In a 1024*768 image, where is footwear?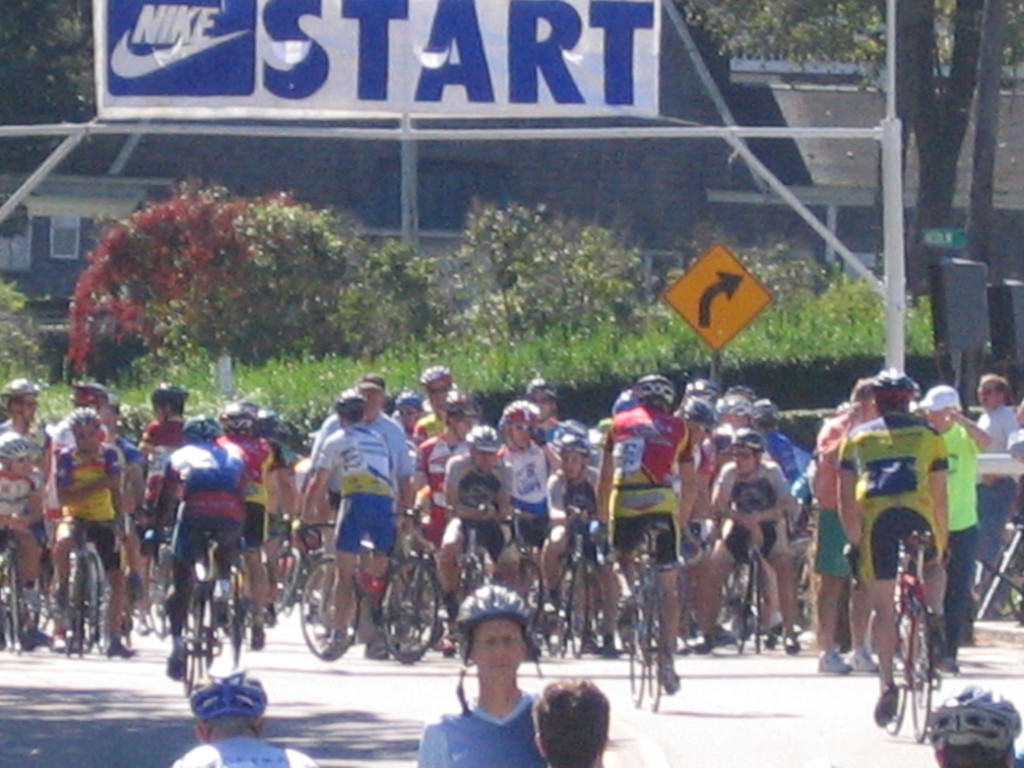
select_region(252, 620, 268, 650).
